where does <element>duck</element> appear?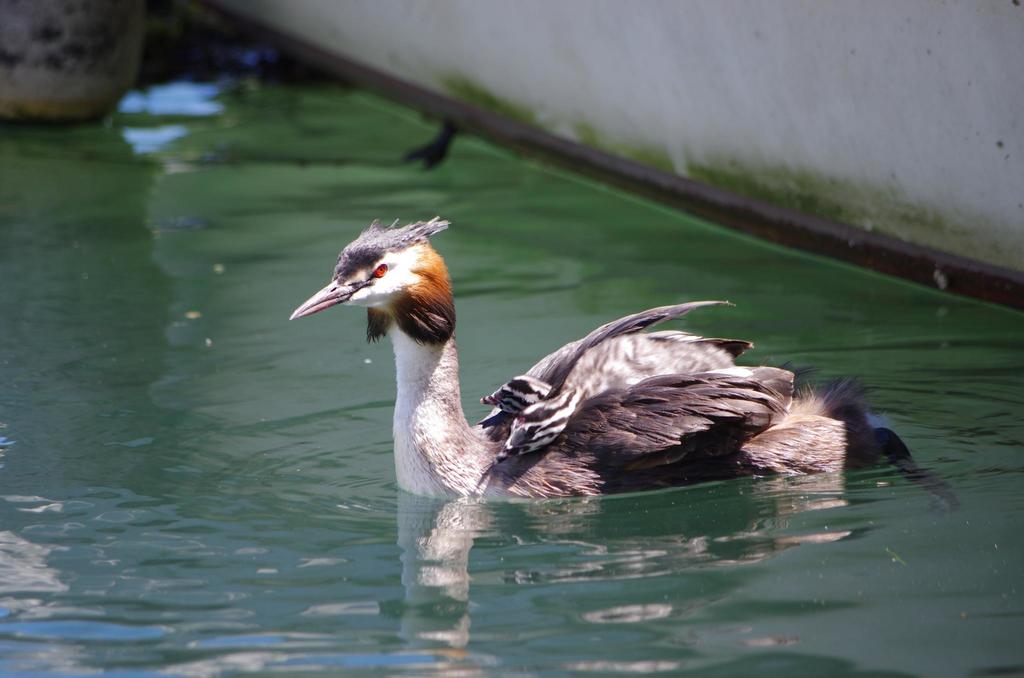
Appears at [x1=262, y1=232, x2=909, y2=511].
